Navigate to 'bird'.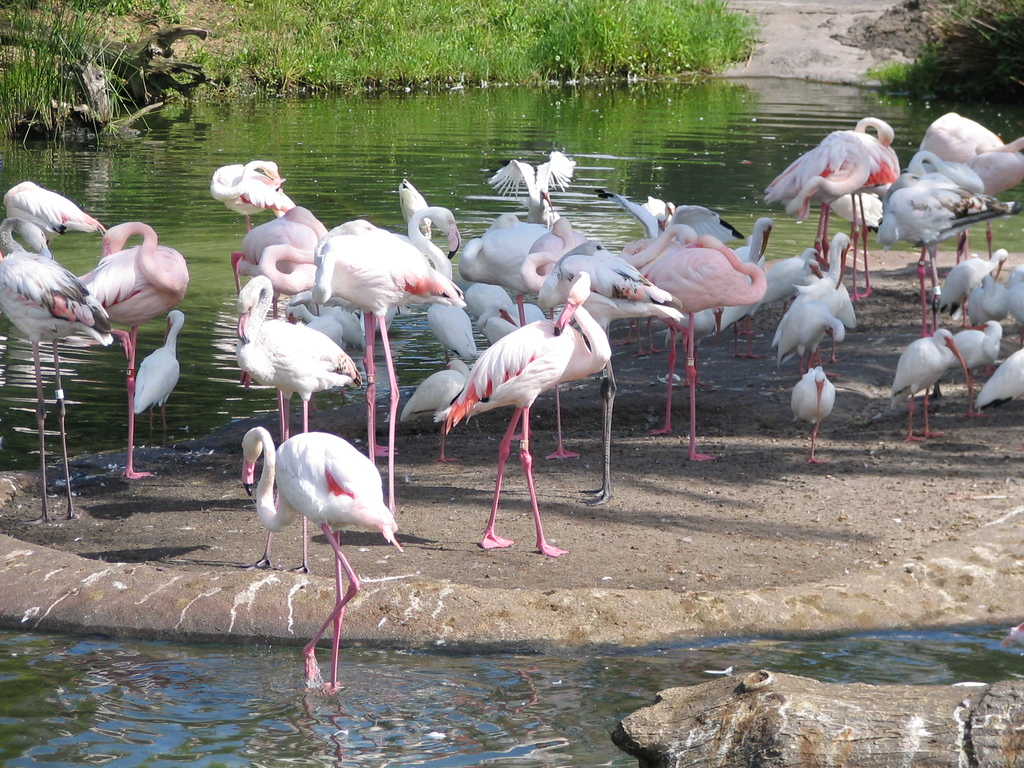
Navigation target: detection(485, 149, 572, 225).
